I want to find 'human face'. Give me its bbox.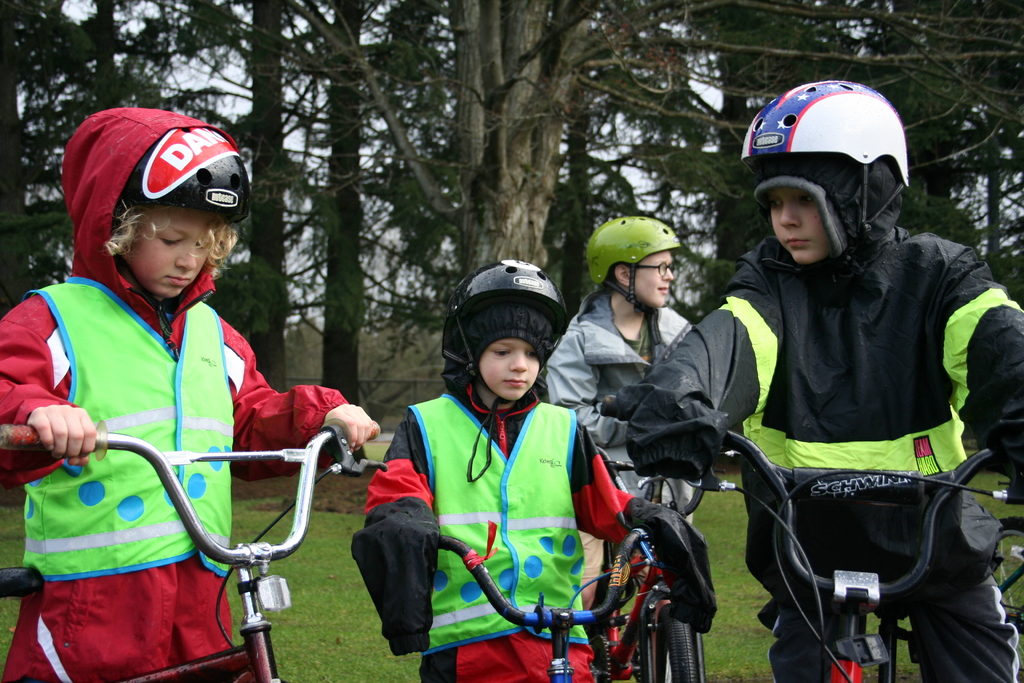
[115, 199, 225, 298].
